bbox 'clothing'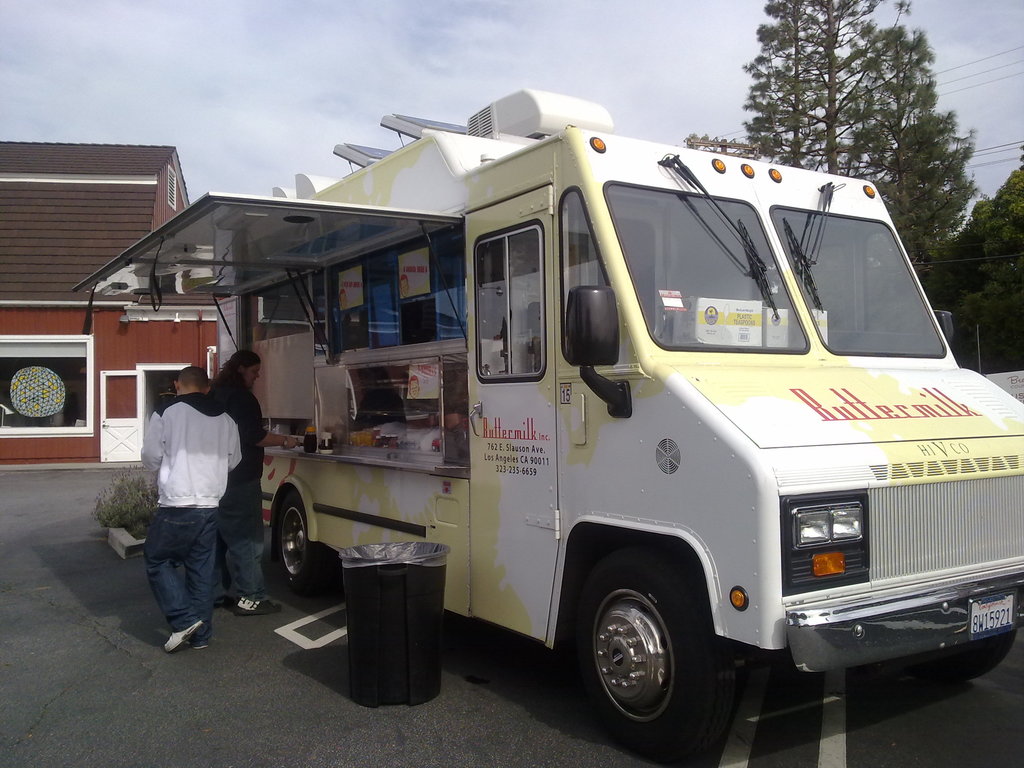
locate(126, 394, 241, 638)
